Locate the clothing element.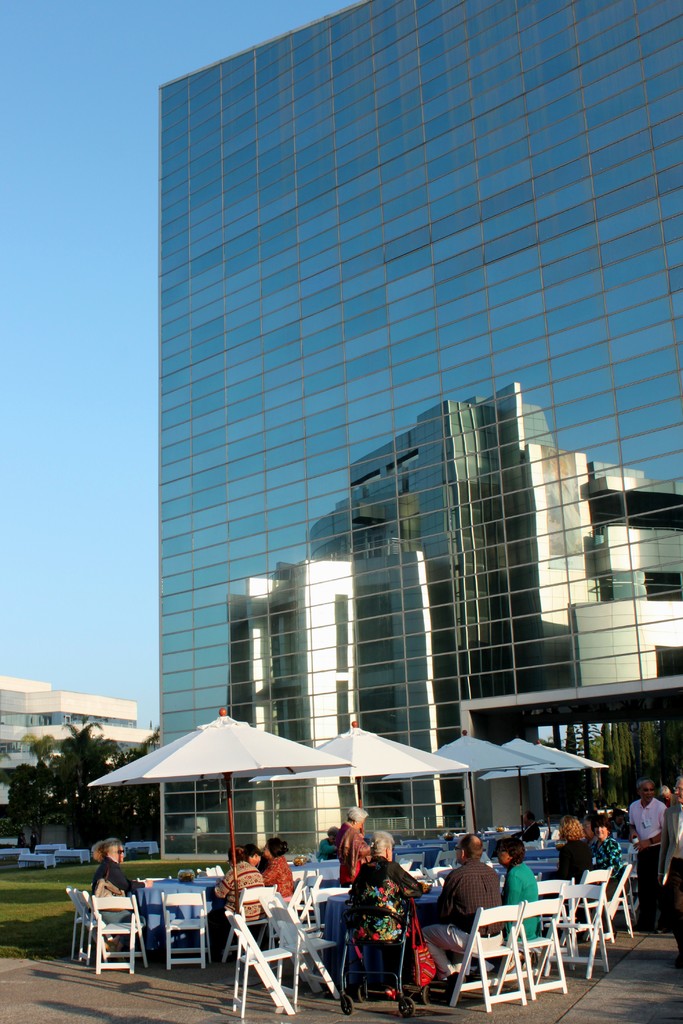
Element bbox: BBox(614, 790, 662, 915).
